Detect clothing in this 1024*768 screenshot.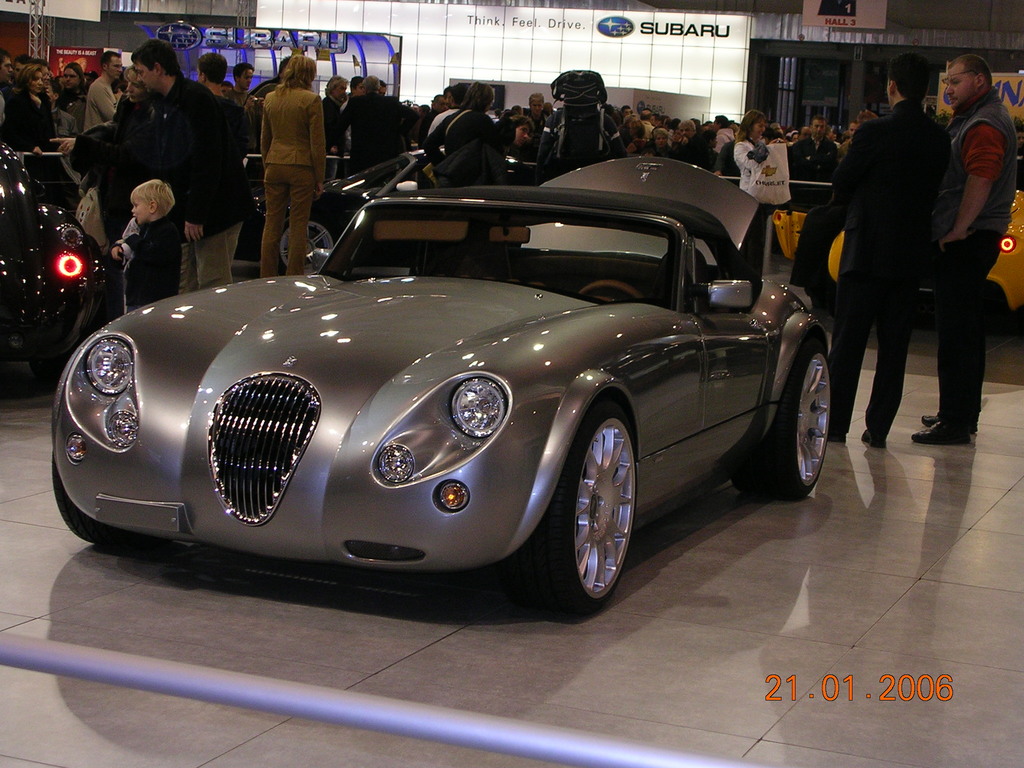
Detection: 64:65:110:166.
